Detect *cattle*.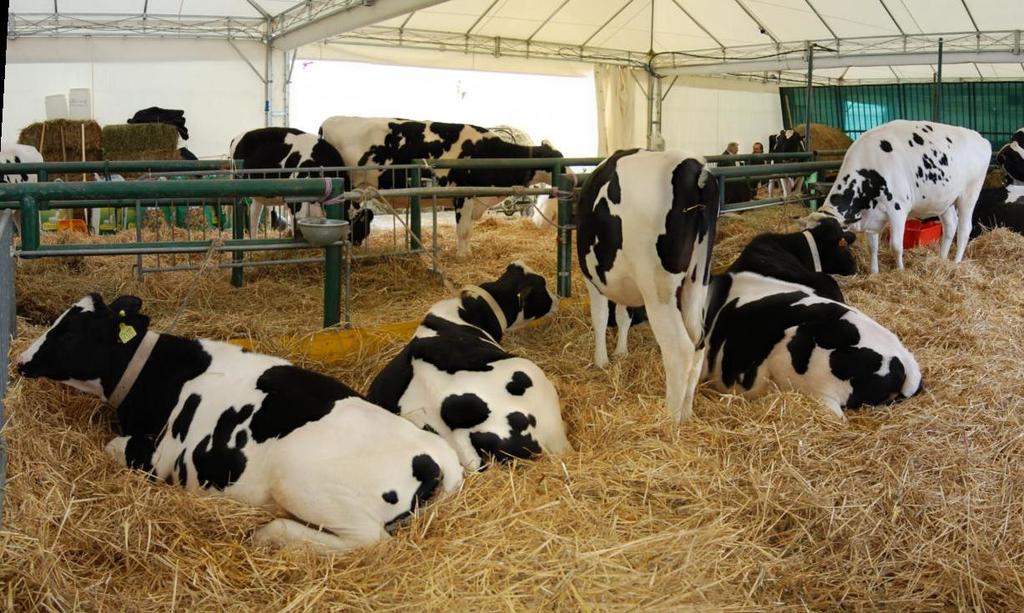
Detected at 315:116:579:264.
